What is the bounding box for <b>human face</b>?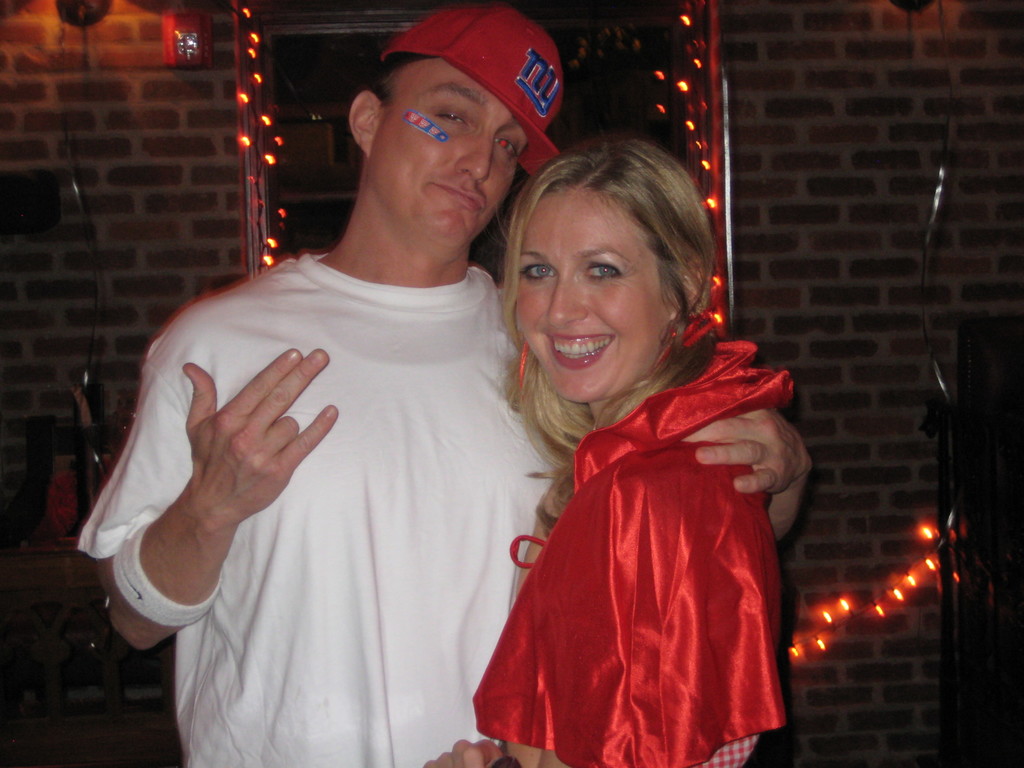
{"x1": 513, "y1": 194, "x2": 675, "y2": 401}.
